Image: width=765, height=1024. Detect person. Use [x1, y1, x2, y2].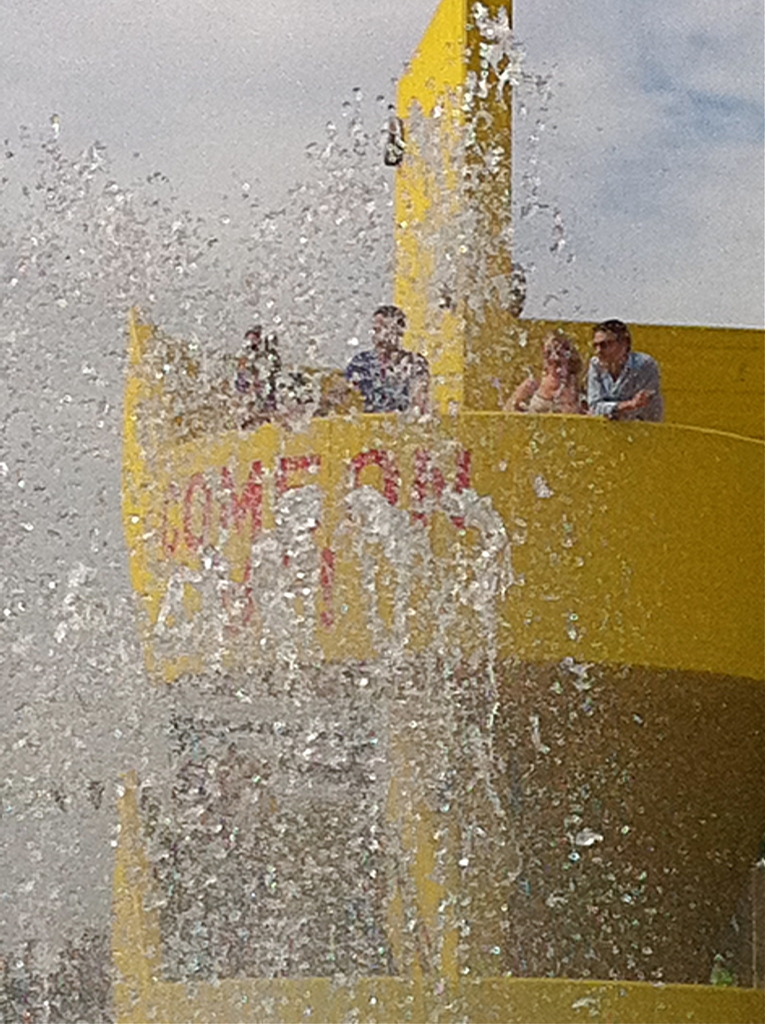
[317, 312, 420, 421].
